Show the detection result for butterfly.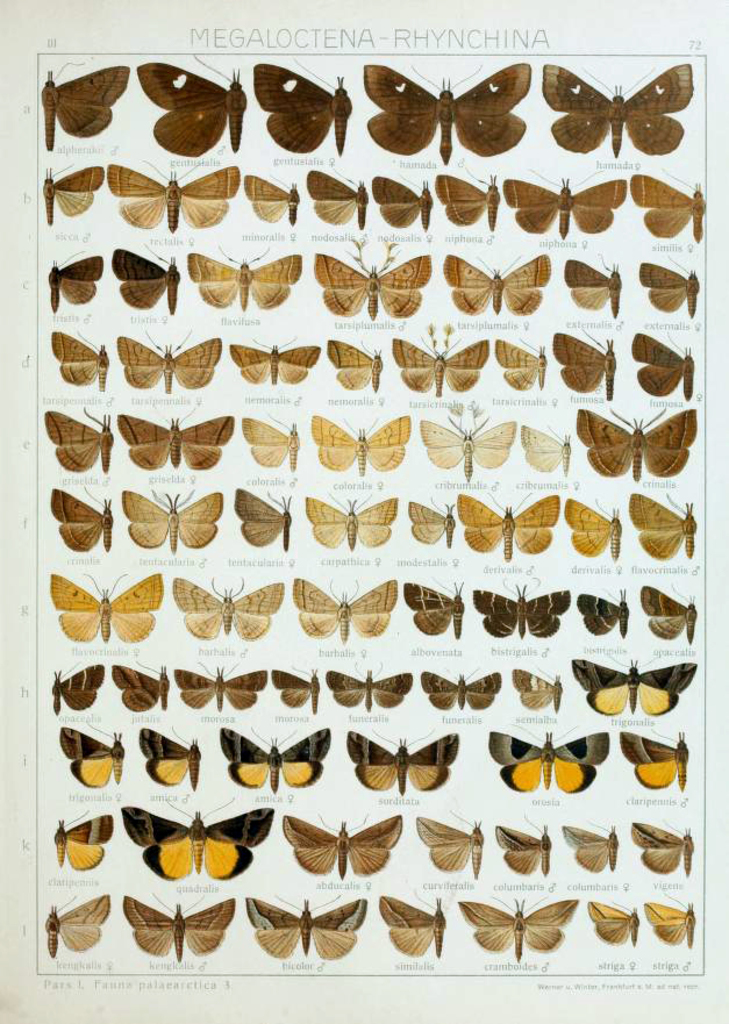
493 337 546 394.
